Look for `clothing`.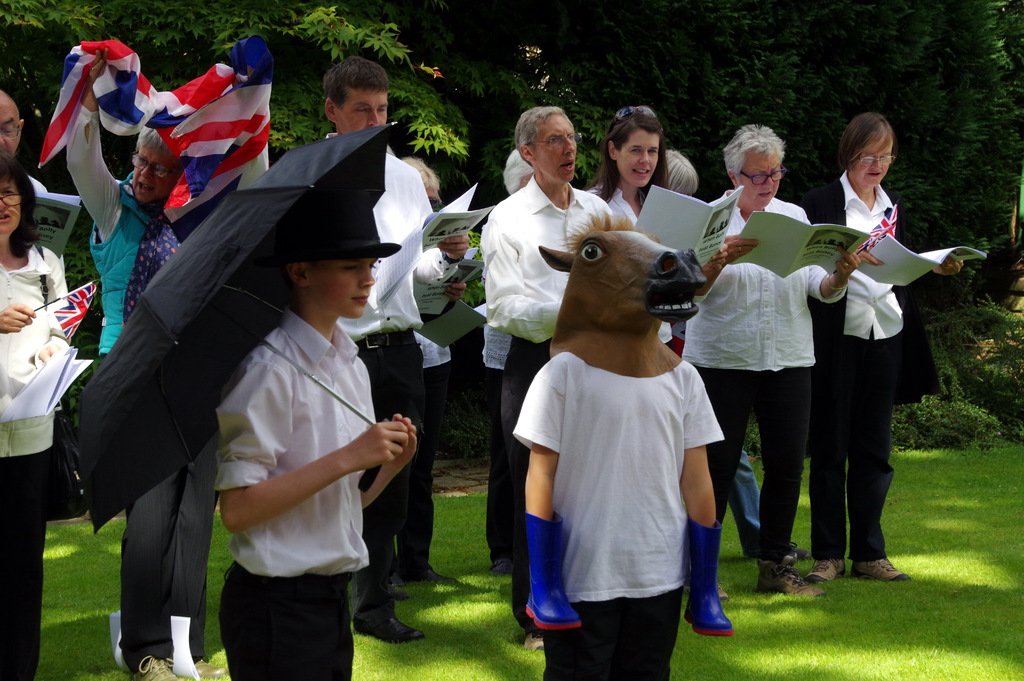
Found: <box>124,432,215,674</box>.
